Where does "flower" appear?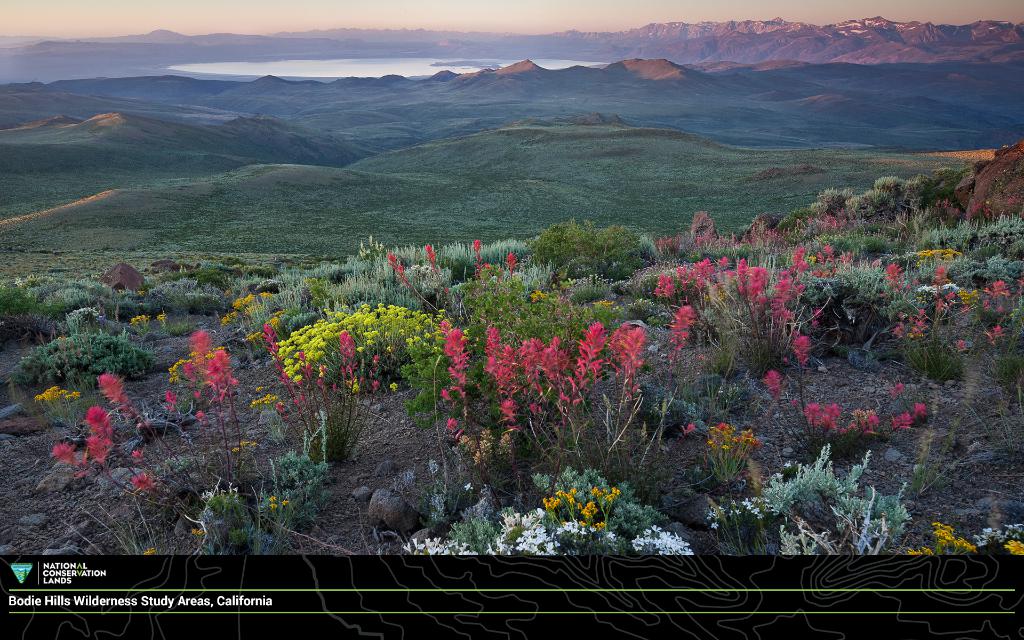
Appears at [652, 524, 657, 532].
